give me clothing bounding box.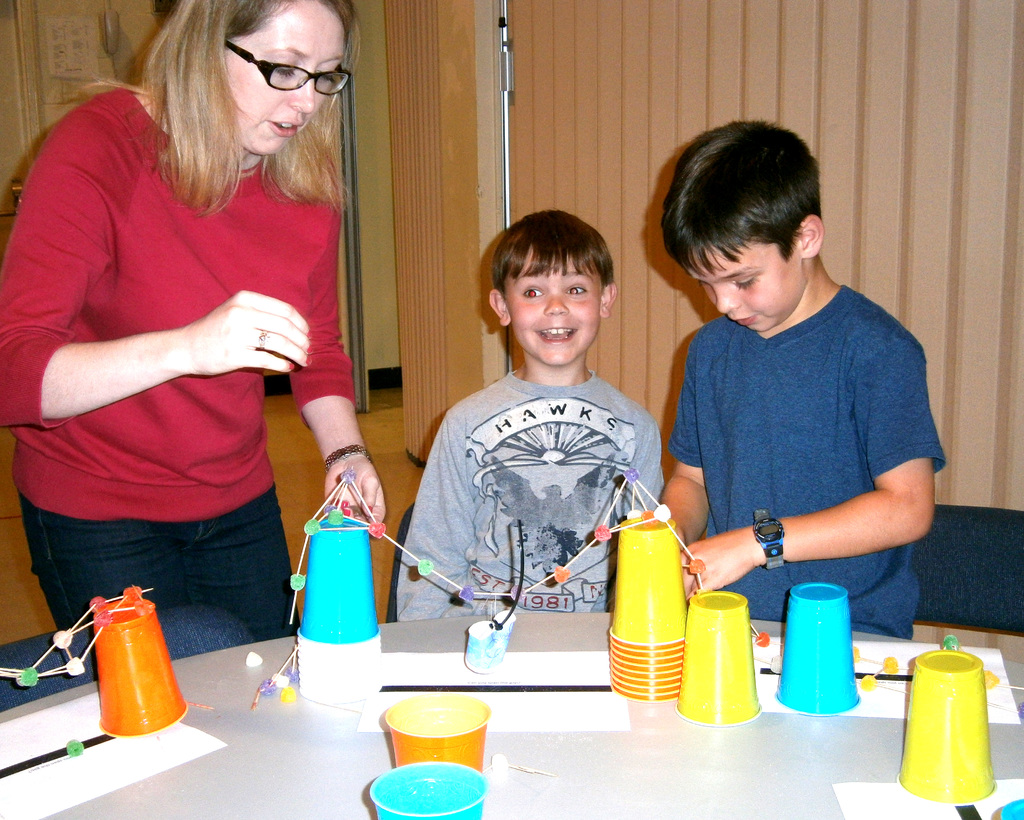
<bbox>660, 294, 940, 634</bbox>.
